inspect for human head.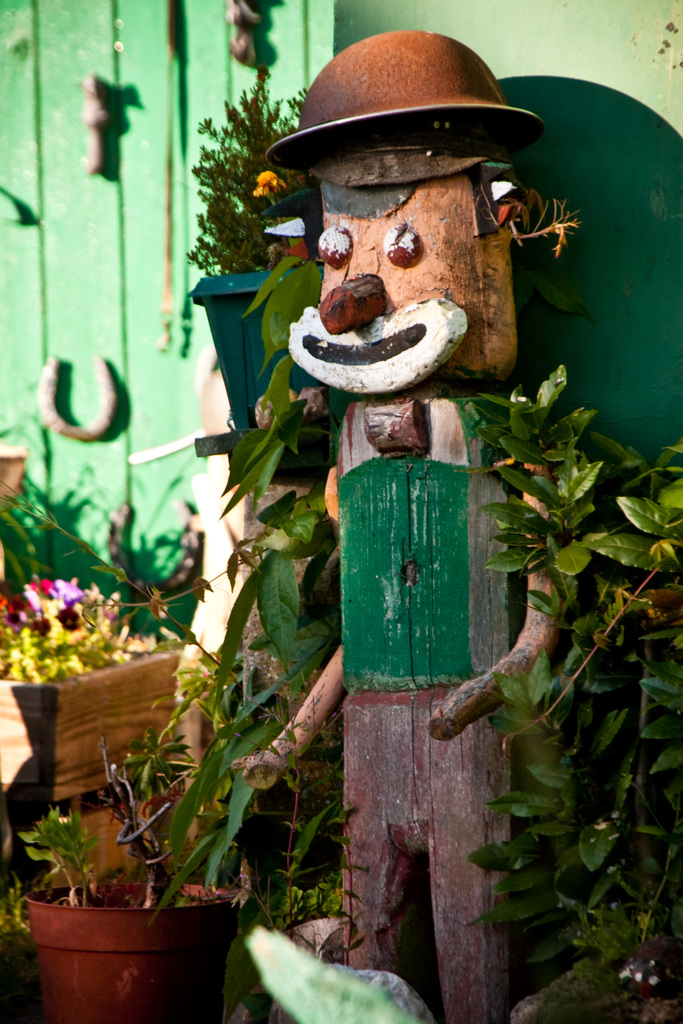
Inspection: crop(272, 35, 541, 410).
